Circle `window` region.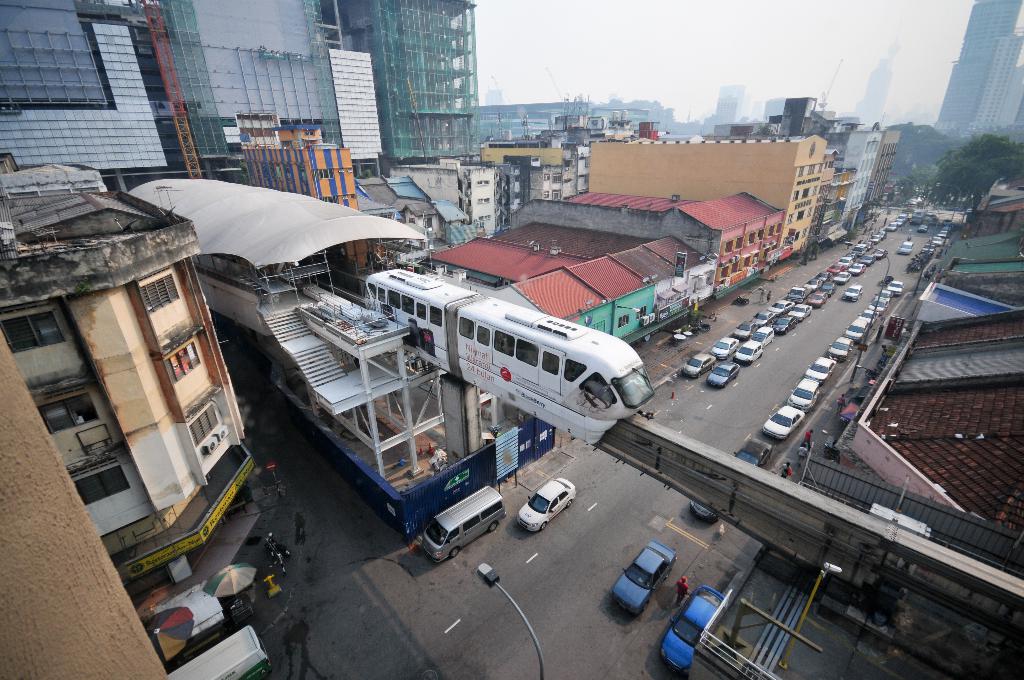
Region: x1=69, y1=458, x2=138, y2=510.
